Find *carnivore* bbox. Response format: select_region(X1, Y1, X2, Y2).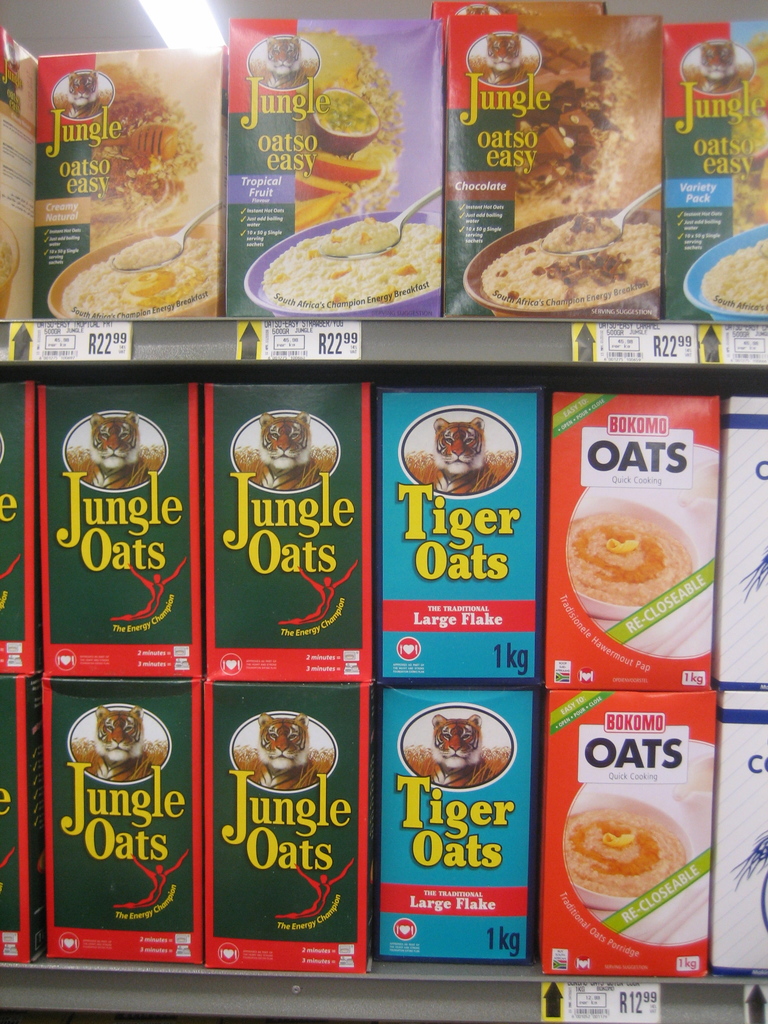
select_region(693, 39, 755, 99).
